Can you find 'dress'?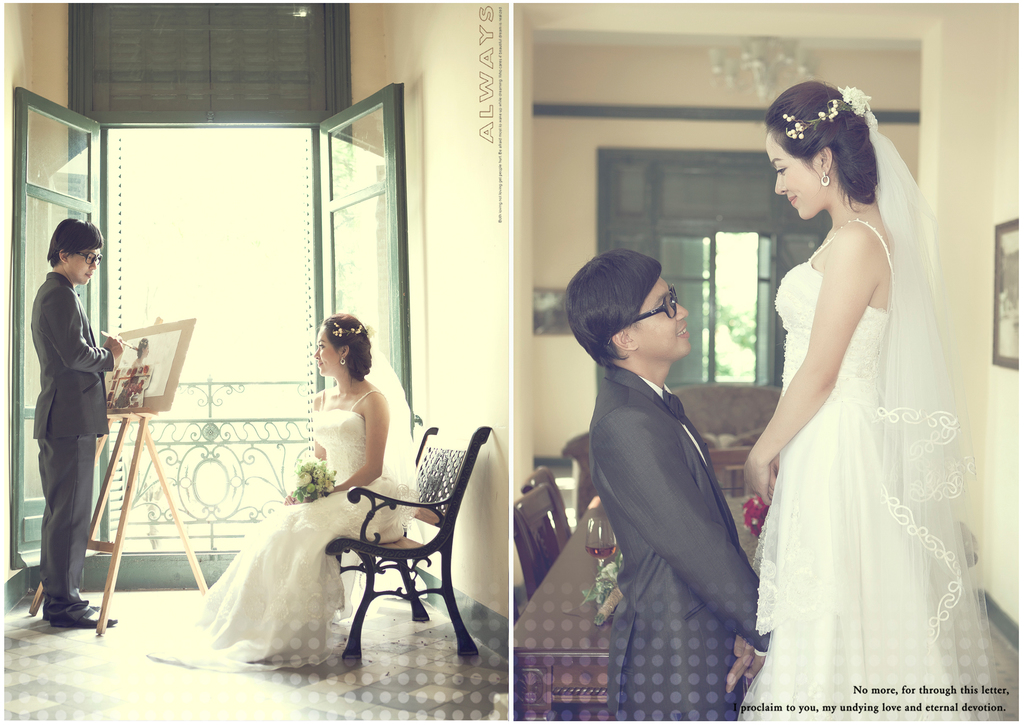
Yes, bounding box: pyautogui.locateOnScreen(735, 113, 1004, 724).
